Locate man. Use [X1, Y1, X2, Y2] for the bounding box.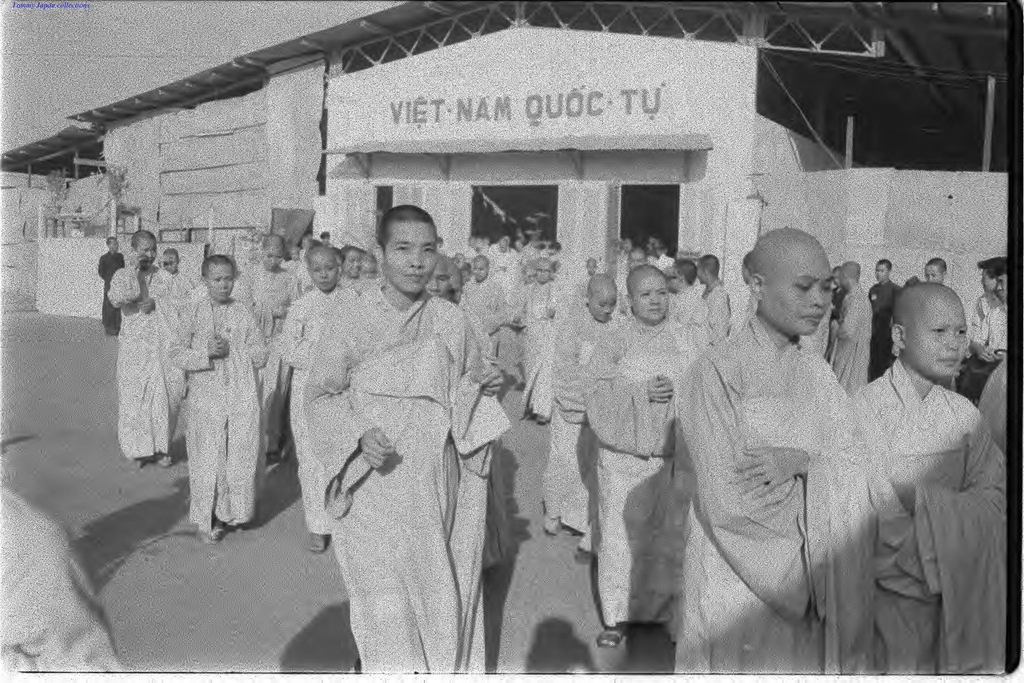
[305, 198, 507, 679].
